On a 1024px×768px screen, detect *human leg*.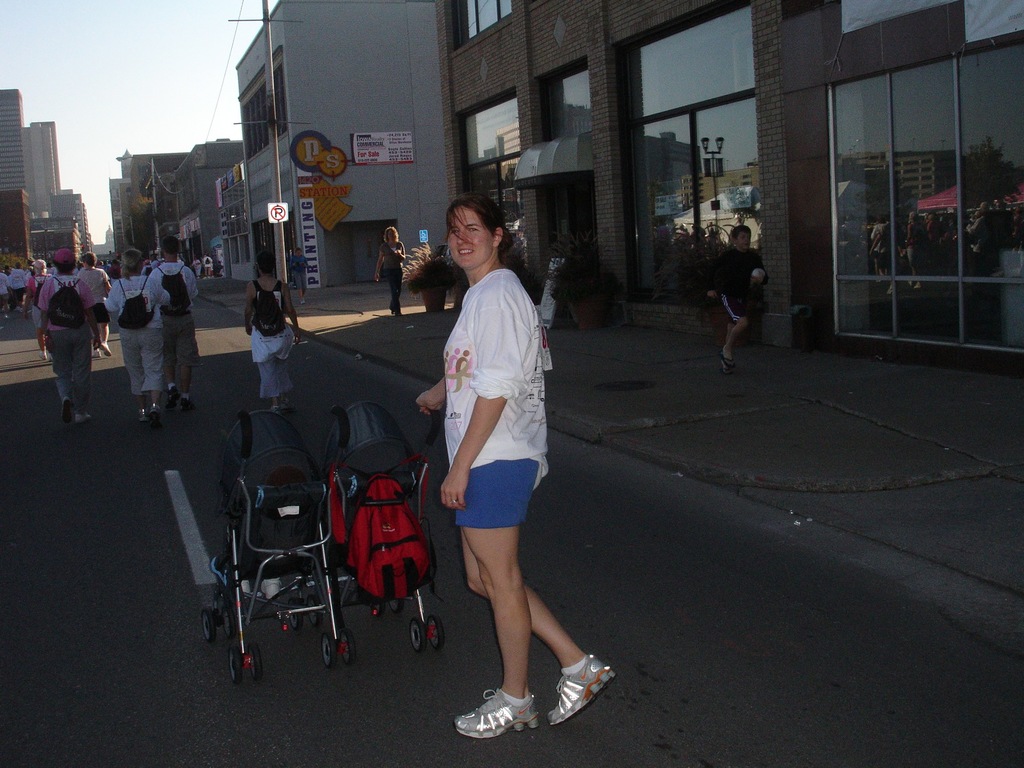
722:318:744:379.
